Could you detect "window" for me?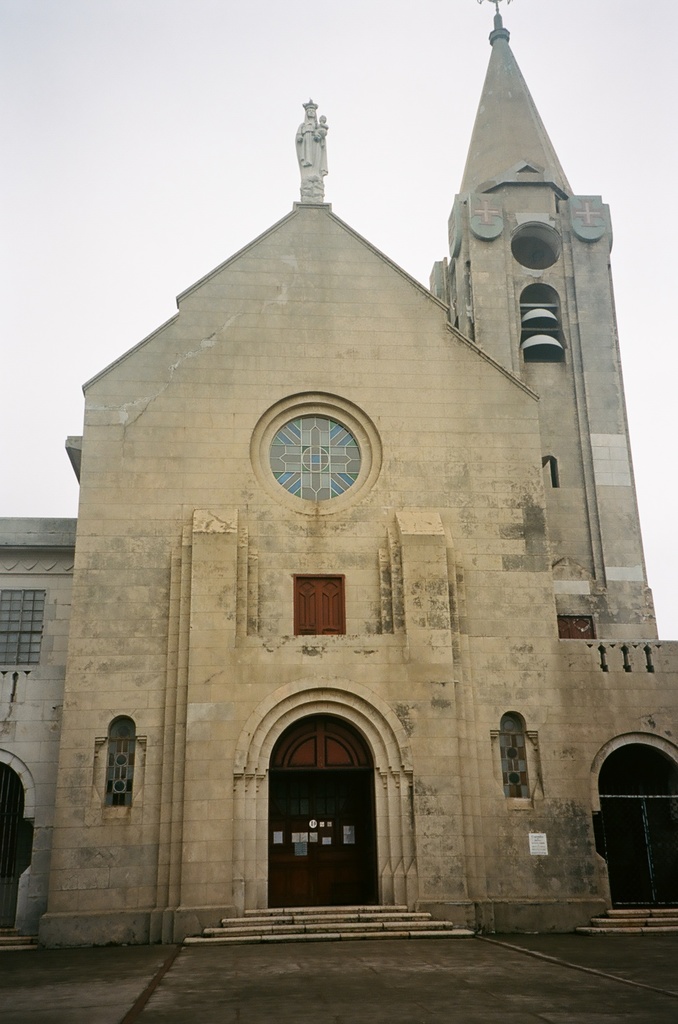
Detection result: detection(509, 281, 585, 372).
